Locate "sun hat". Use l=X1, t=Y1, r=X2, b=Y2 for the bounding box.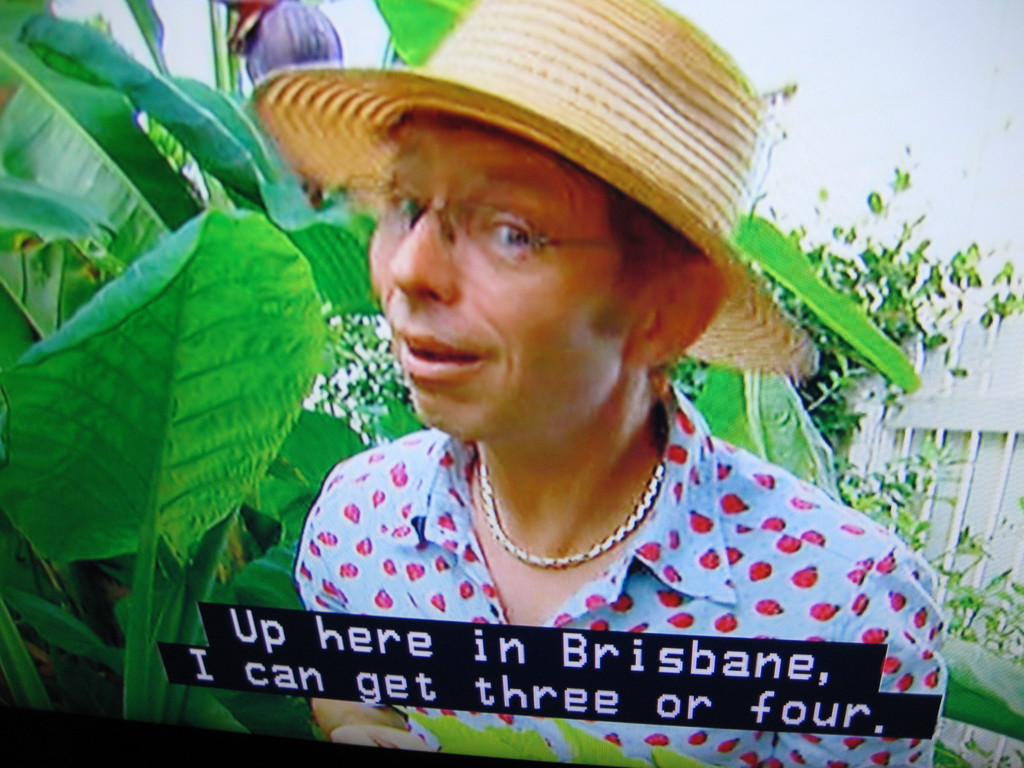
l=229, t=0, r=824, b=365.
